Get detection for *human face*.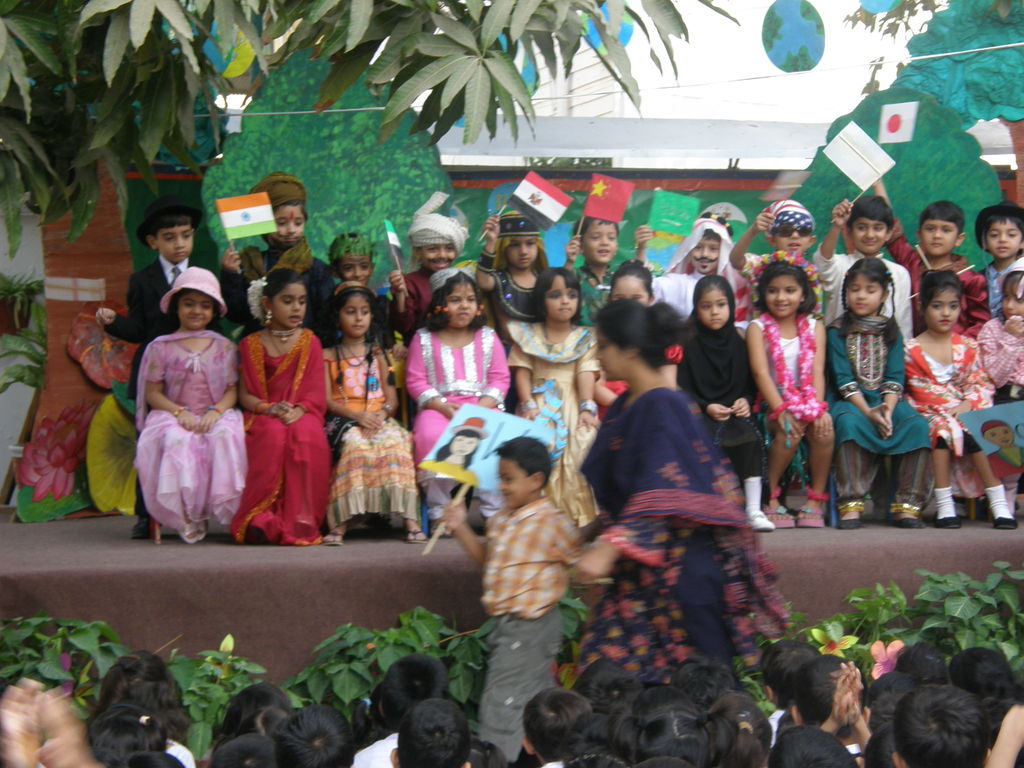
Detection: 691,236,721,271.
